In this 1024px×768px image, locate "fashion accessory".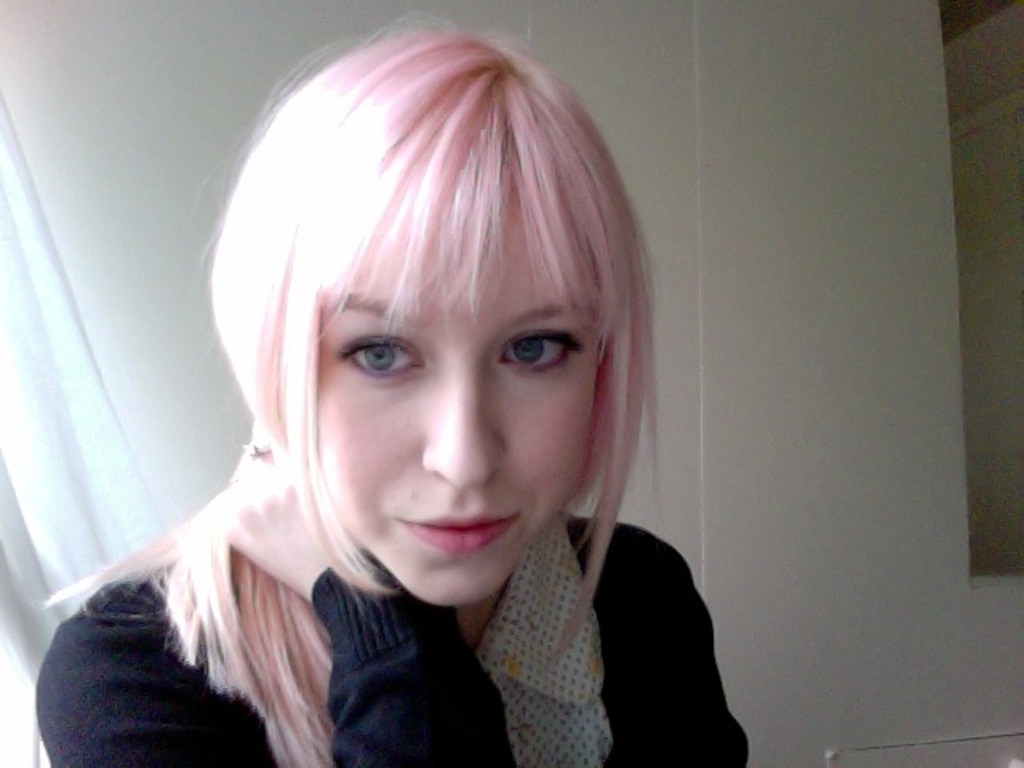
Bounding box: detection(240, 442, 274, 461).
